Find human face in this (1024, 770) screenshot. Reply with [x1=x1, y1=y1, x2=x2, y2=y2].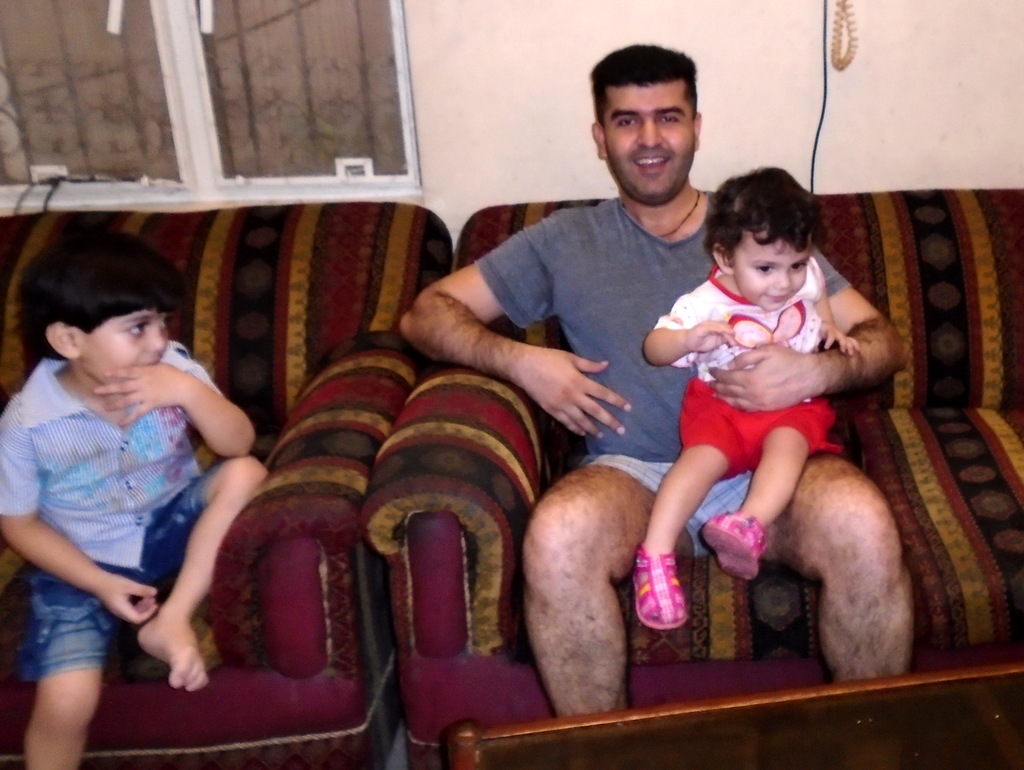
[x1=734, y1=229, x2=810, y2=311].
